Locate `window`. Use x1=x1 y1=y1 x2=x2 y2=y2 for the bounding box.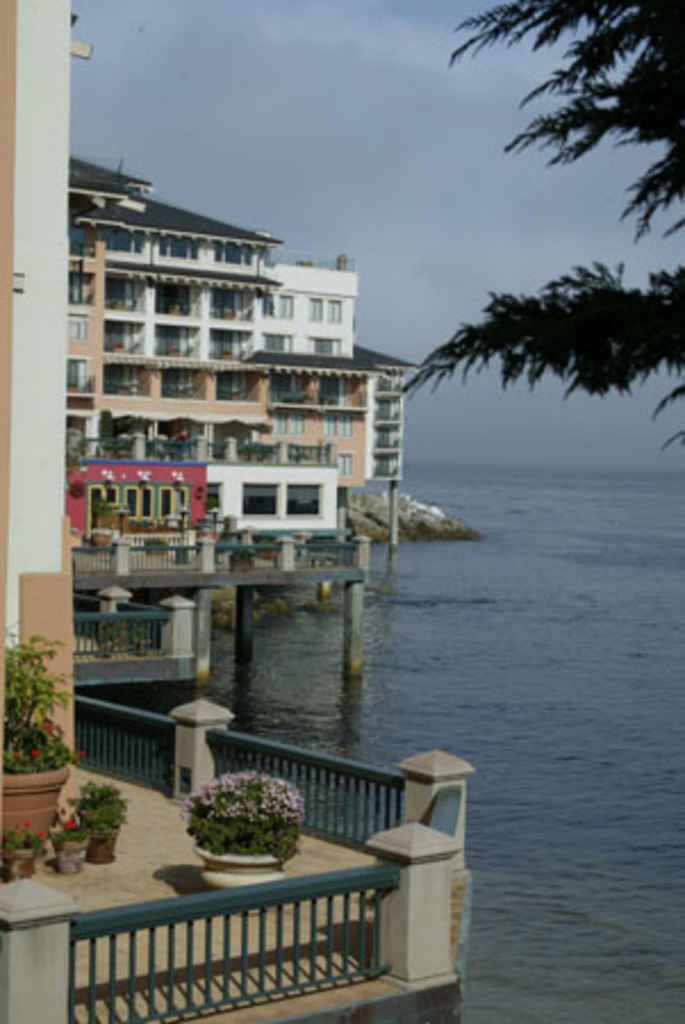
x1=307 y1=298 x2=323 y2=321.
